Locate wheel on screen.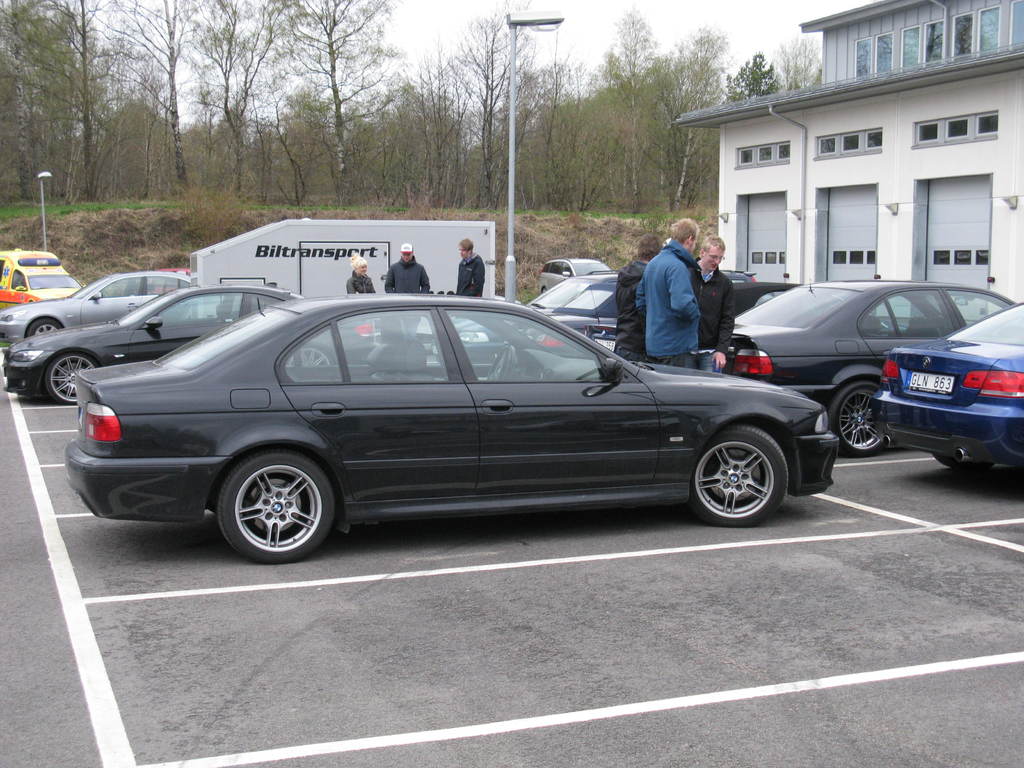
On screen at pyautogui.locateOnScreen(42, 351, 96, 406).
